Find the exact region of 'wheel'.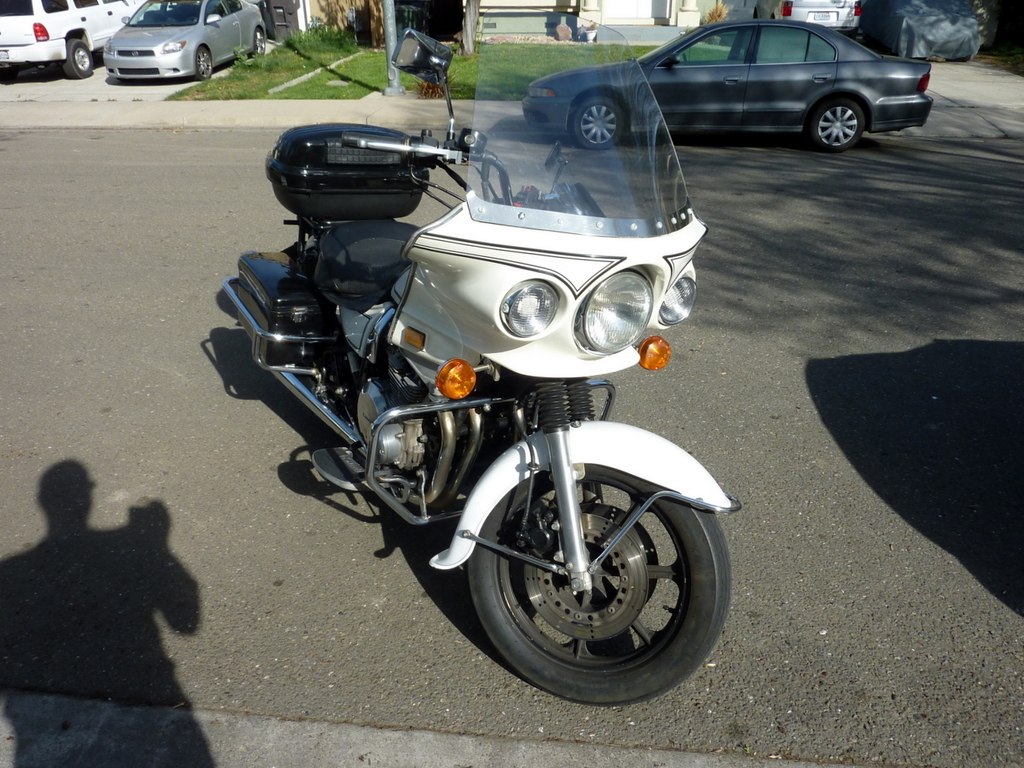
Exact region: left=196, top=47, right=212, bottom=83.
